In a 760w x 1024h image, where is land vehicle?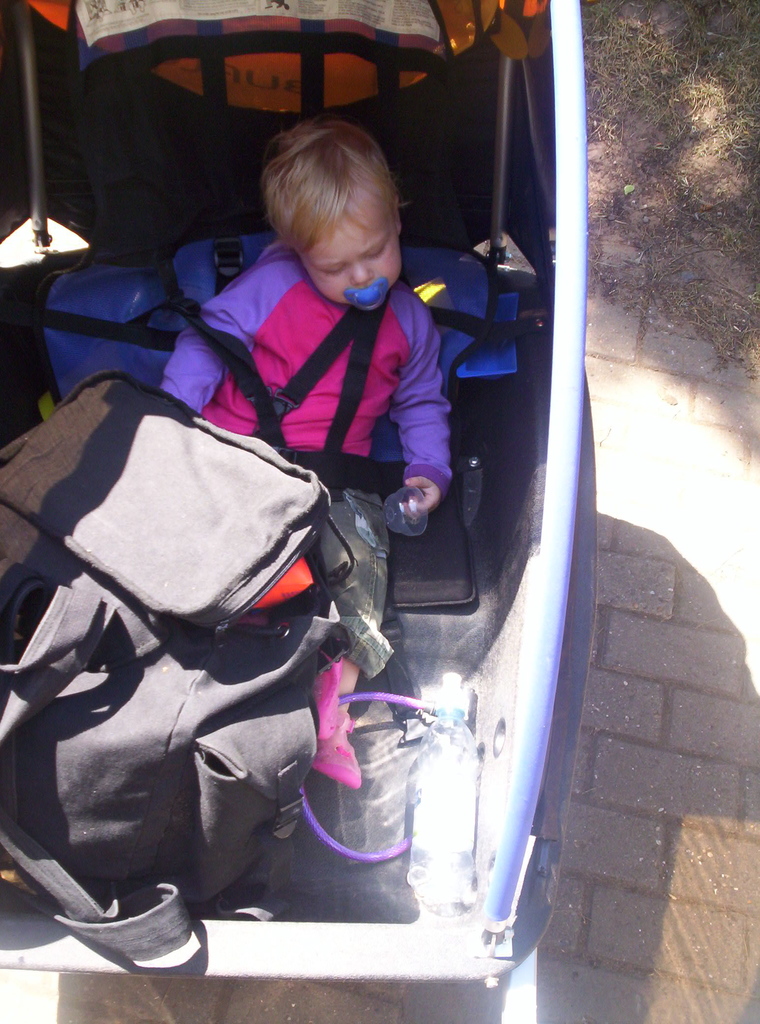
(left=0, top=0, right=587, bottom=1023).
